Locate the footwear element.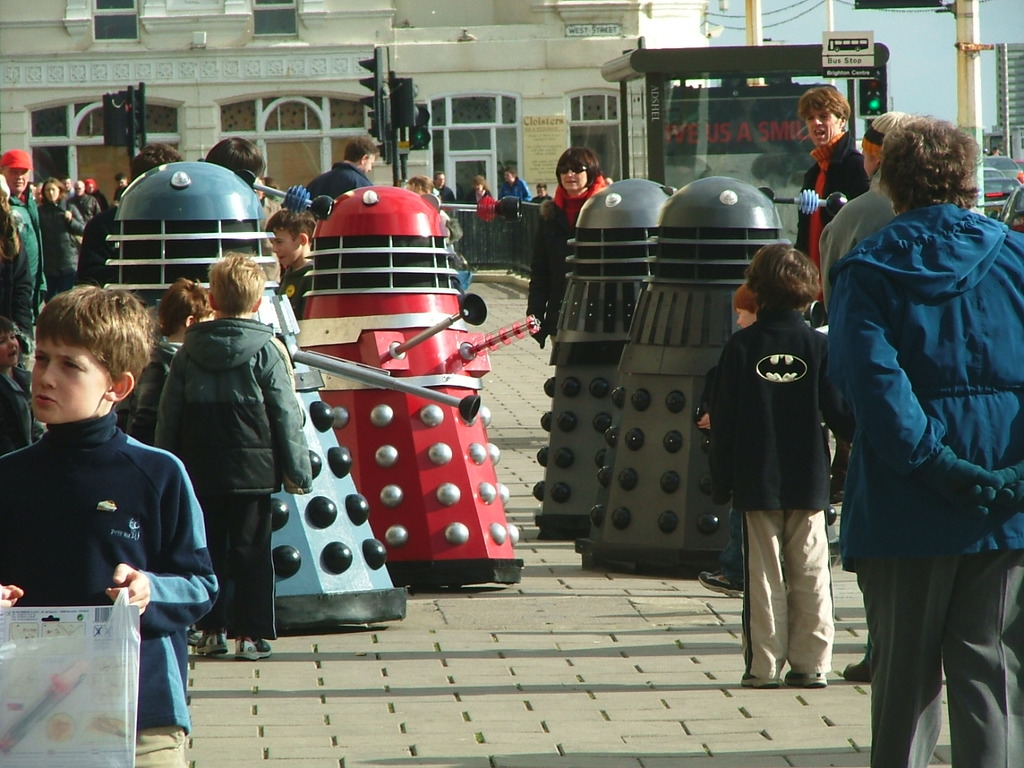
Element bbox: (745,674,783,690).
